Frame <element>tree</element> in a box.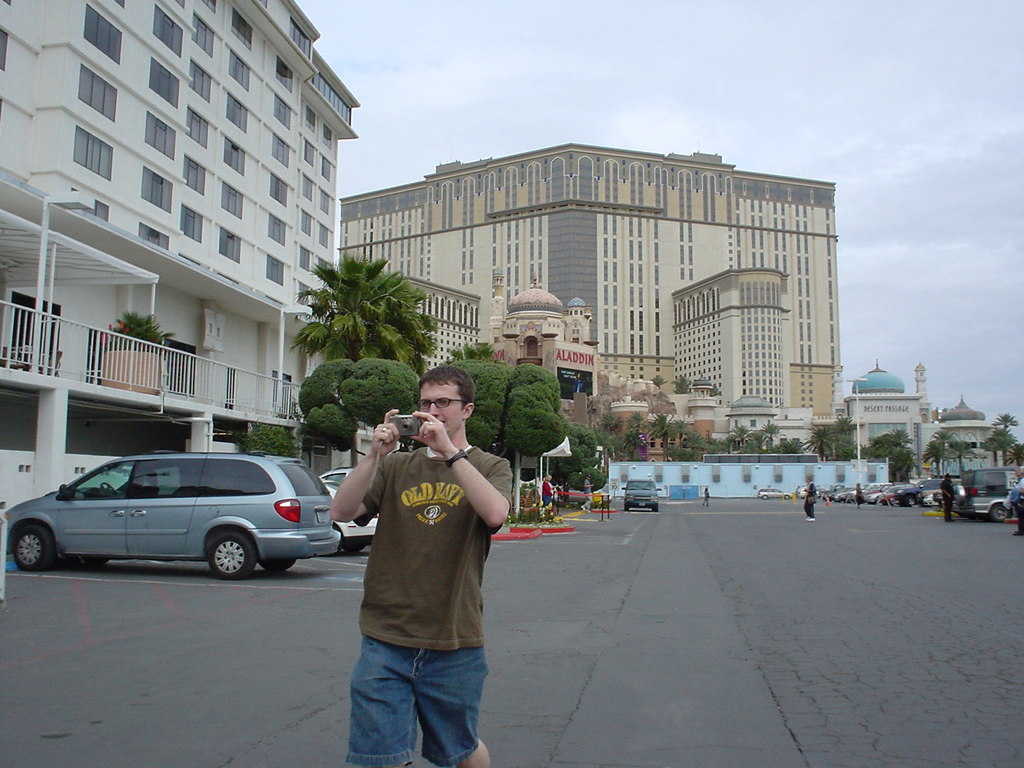
crop(312, 404, 350, 455).
